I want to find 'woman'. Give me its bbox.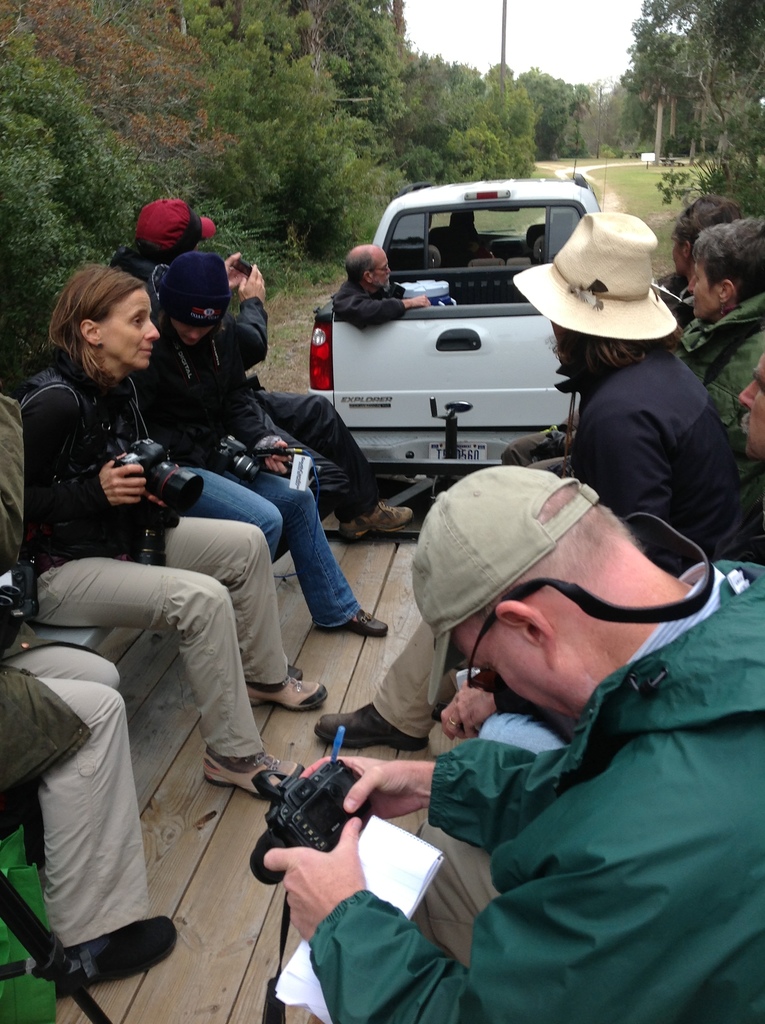
pyautogui.locateOnScreen(17, 234, 232, 794).
